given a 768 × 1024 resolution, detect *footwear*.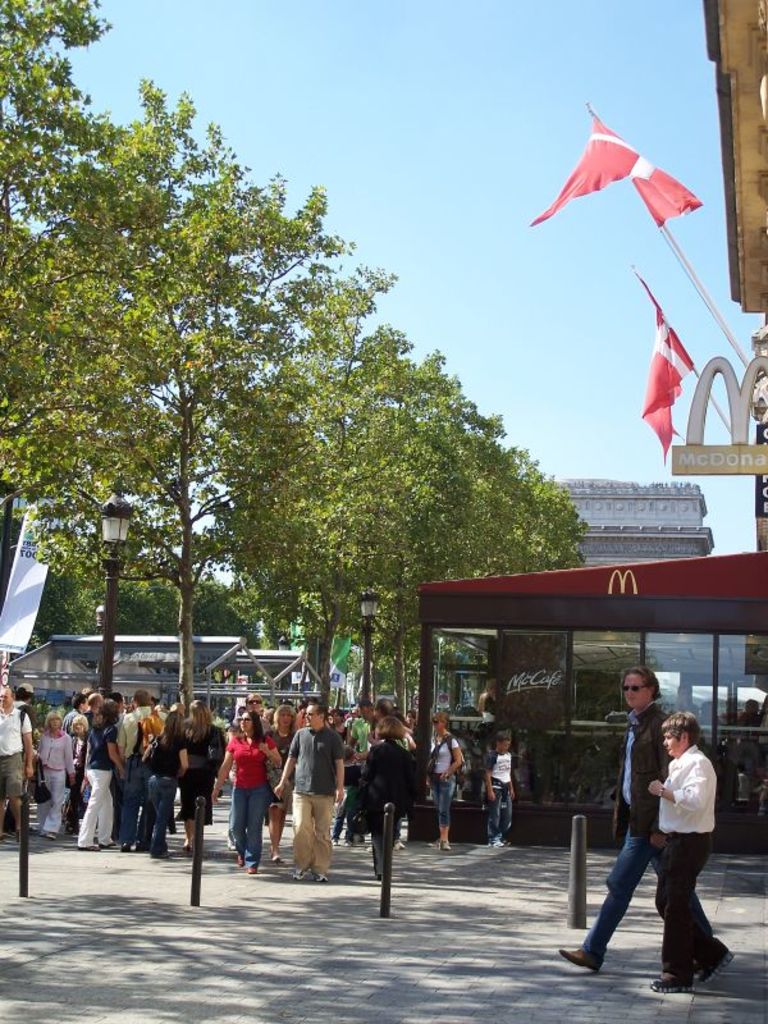
select_region(77, 842, 102, 851).
